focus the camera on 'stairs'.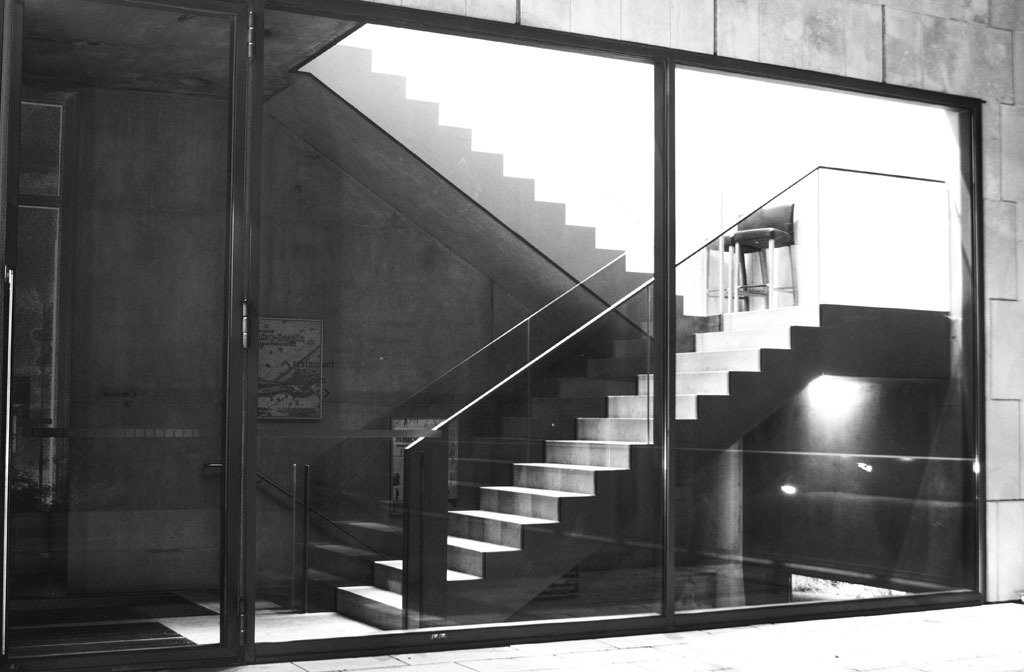
Focus region: {"x1": 290, "y1": 42, "x2": 954, "y2": 630}.
